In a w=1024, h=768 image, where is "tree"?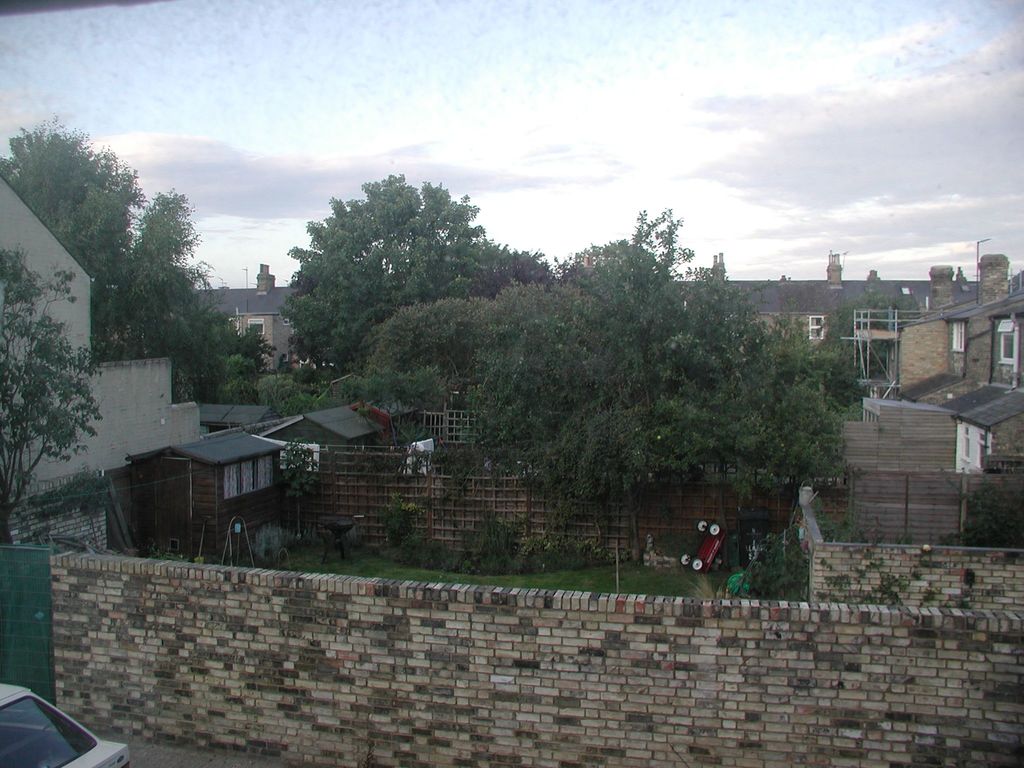
rect(93, 182, 276, 407).
